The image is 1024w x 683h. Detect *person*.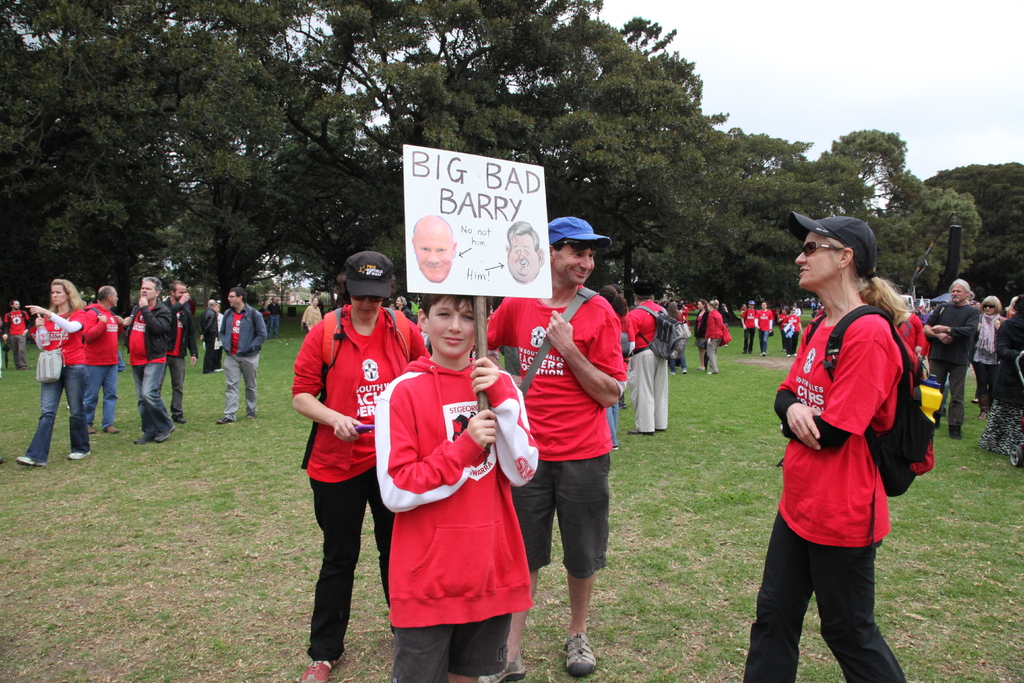
Detection: (10, 281, 78, 468).
